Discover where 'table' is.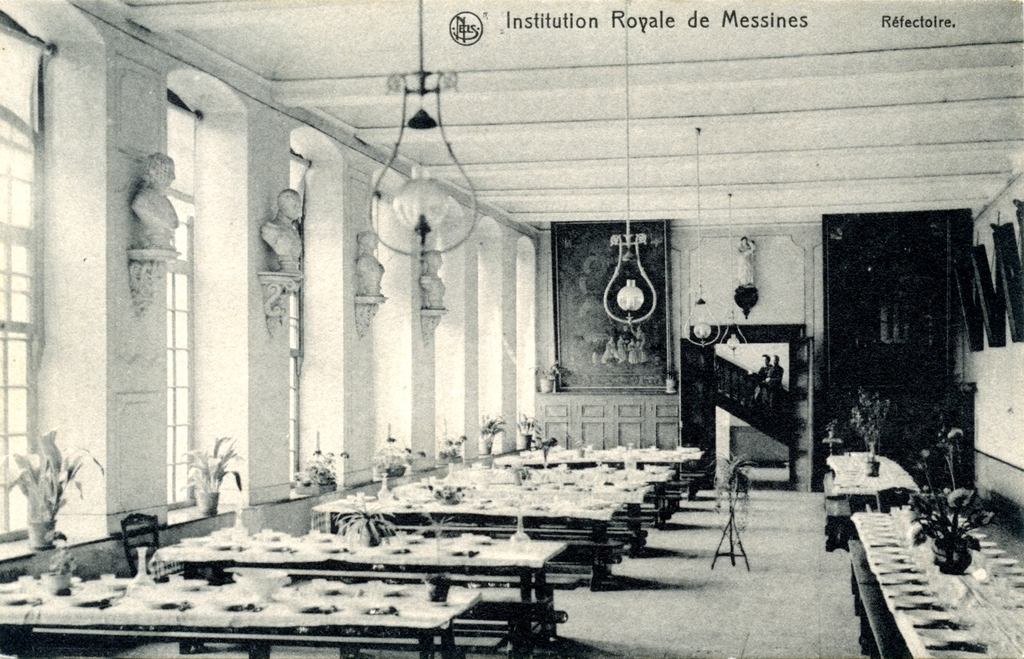
Discovered at box=[316, 484, 635, 585].
